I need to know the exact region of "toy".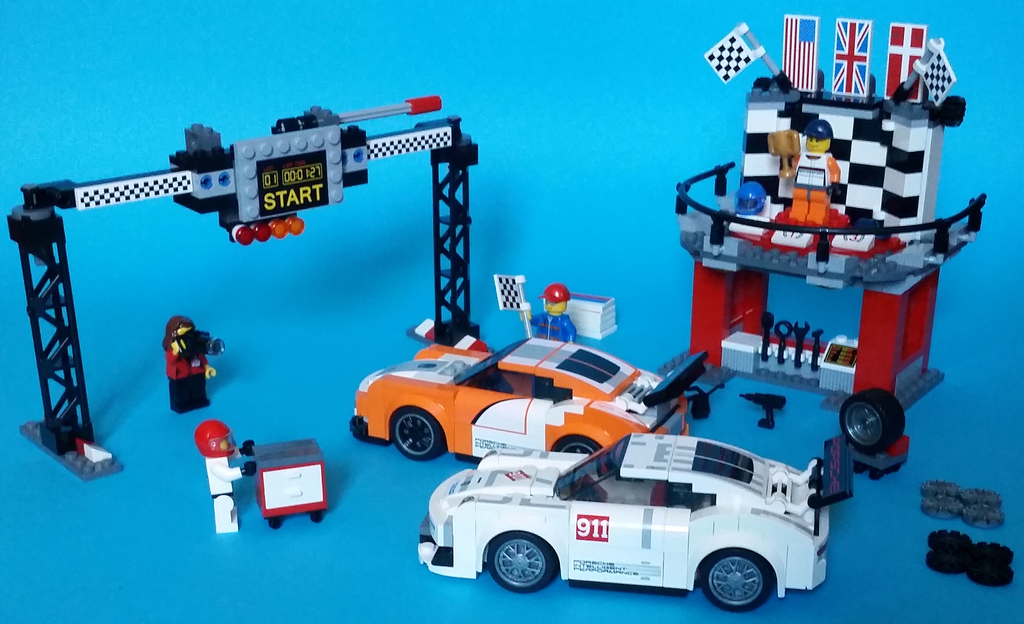
Region: box(421, 436, 846, 609).
